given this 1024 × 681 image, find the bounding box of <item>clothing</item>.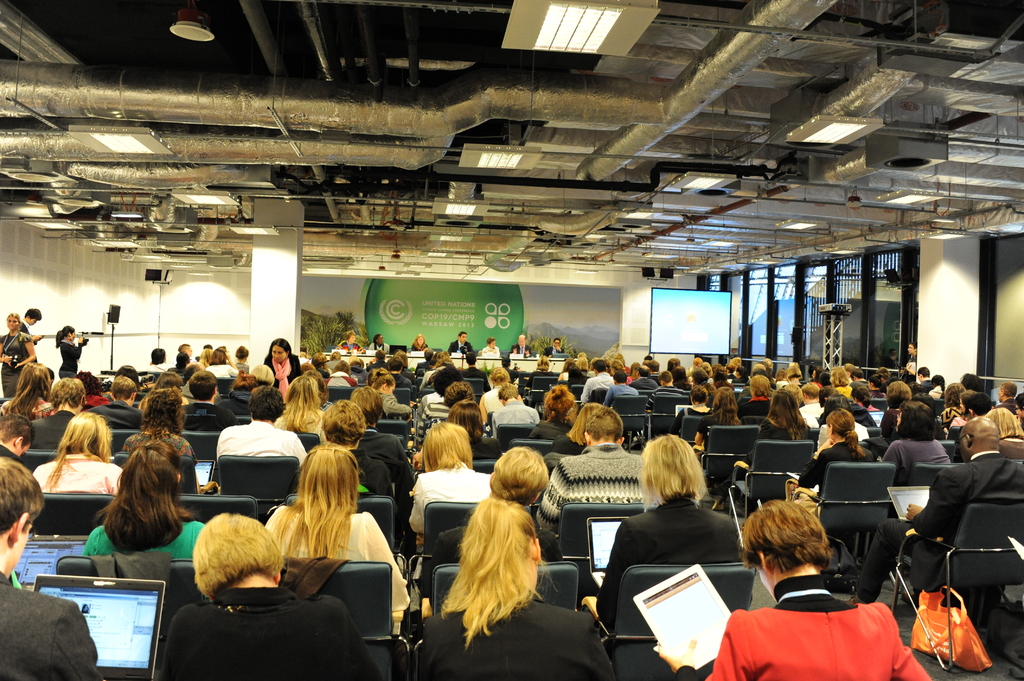
801:397:819:428.
